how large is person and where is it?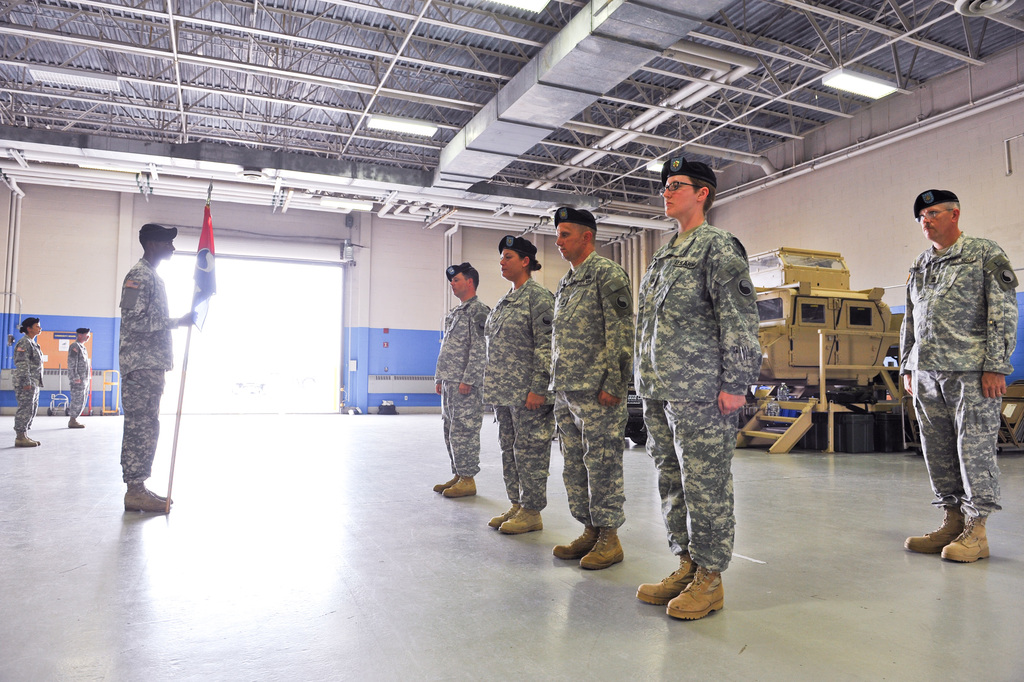
Bounding box: bbox(435, 262, 491, 497).
